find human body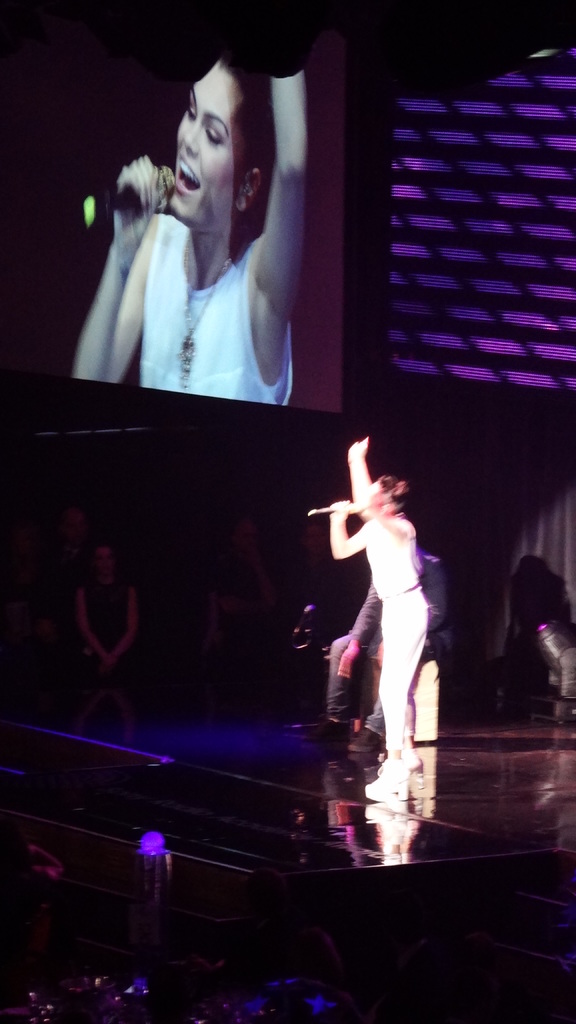
{"left": 79, "top": 73, "right": 328, "bottom": 403}
